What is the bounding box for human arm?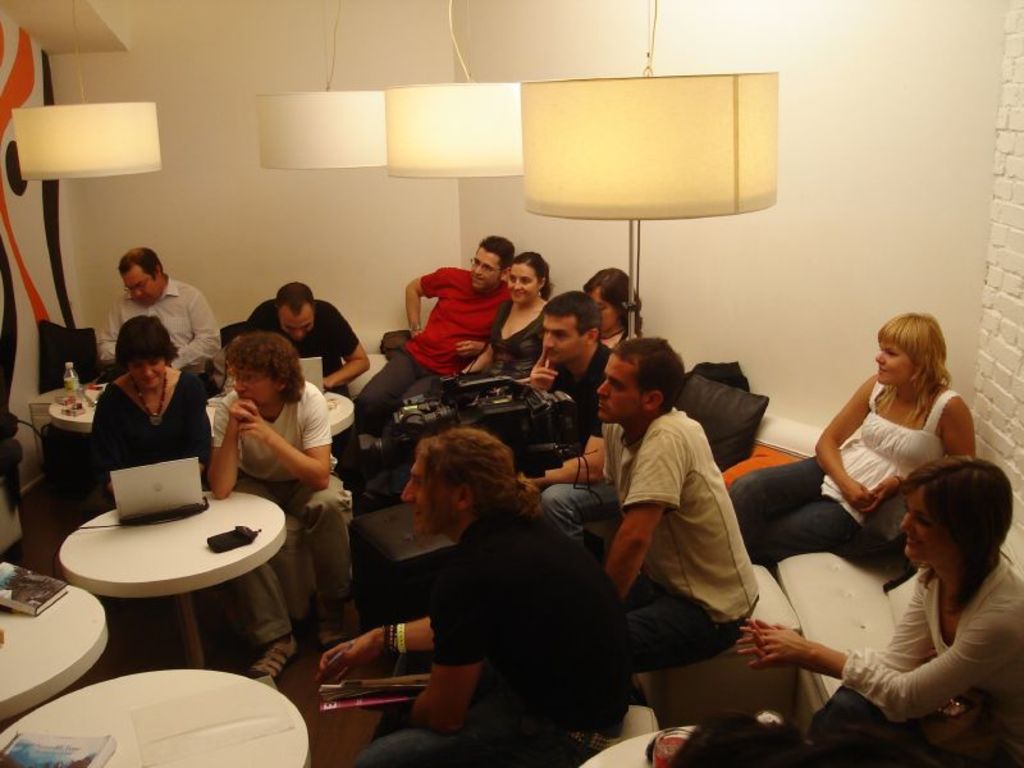
604:444:681:603.
